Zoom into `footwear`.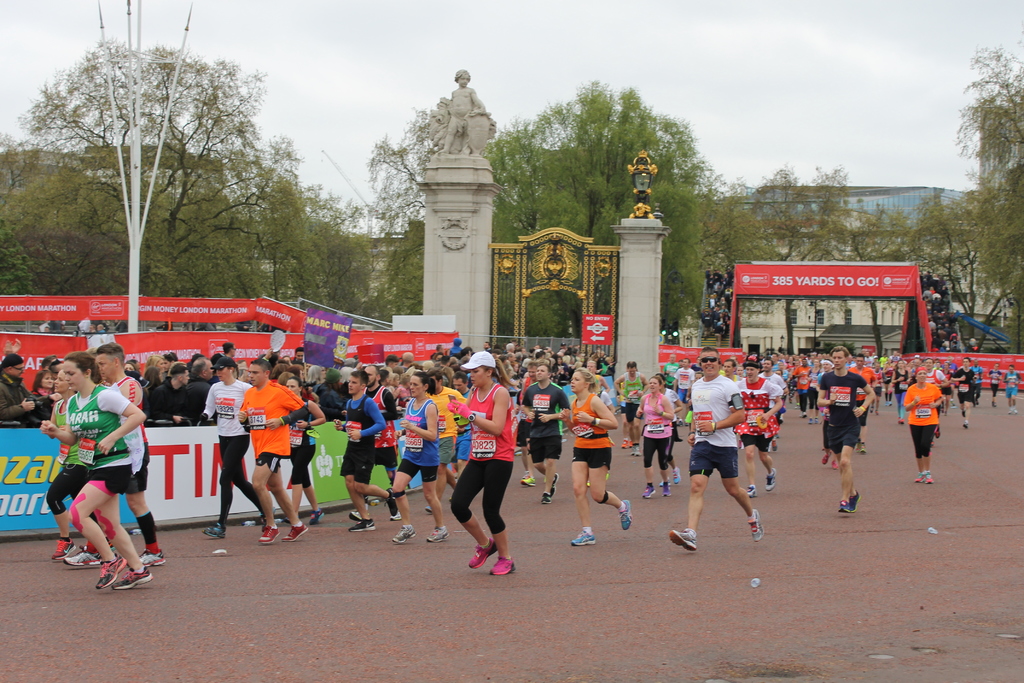
Zoom target: 74, 544, 104, 565.
